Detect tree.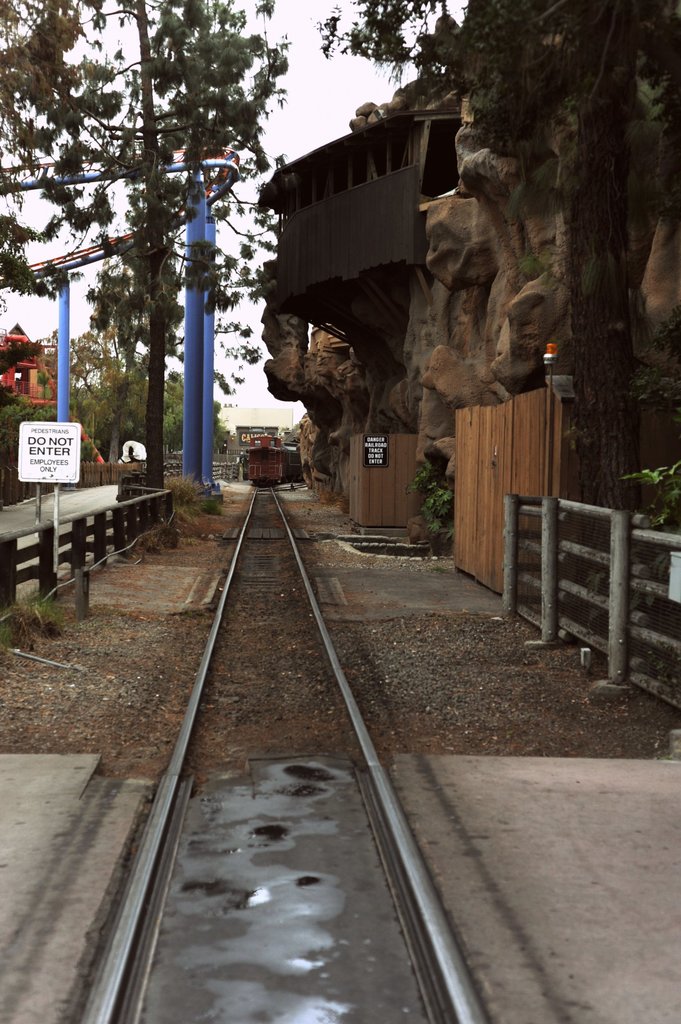
Detected at {"x1": 52, "y1": 252, "x2": 235, "y2": 466}.
